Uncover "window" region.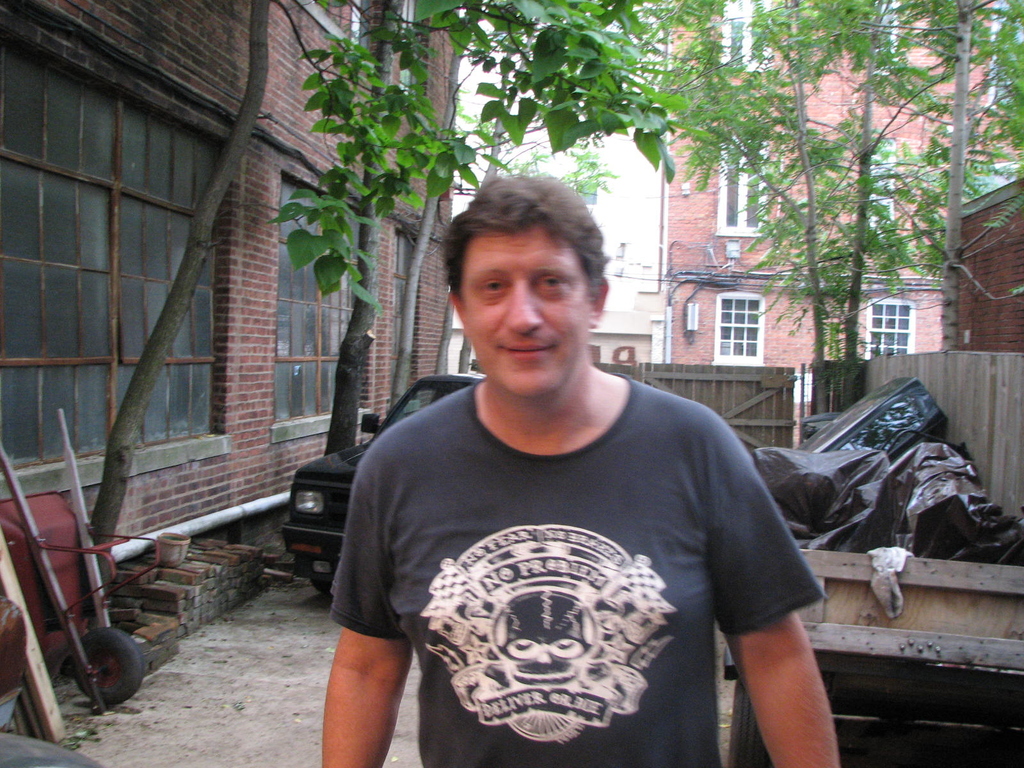
Uncovered: locate(707, 294, 762, 362).
